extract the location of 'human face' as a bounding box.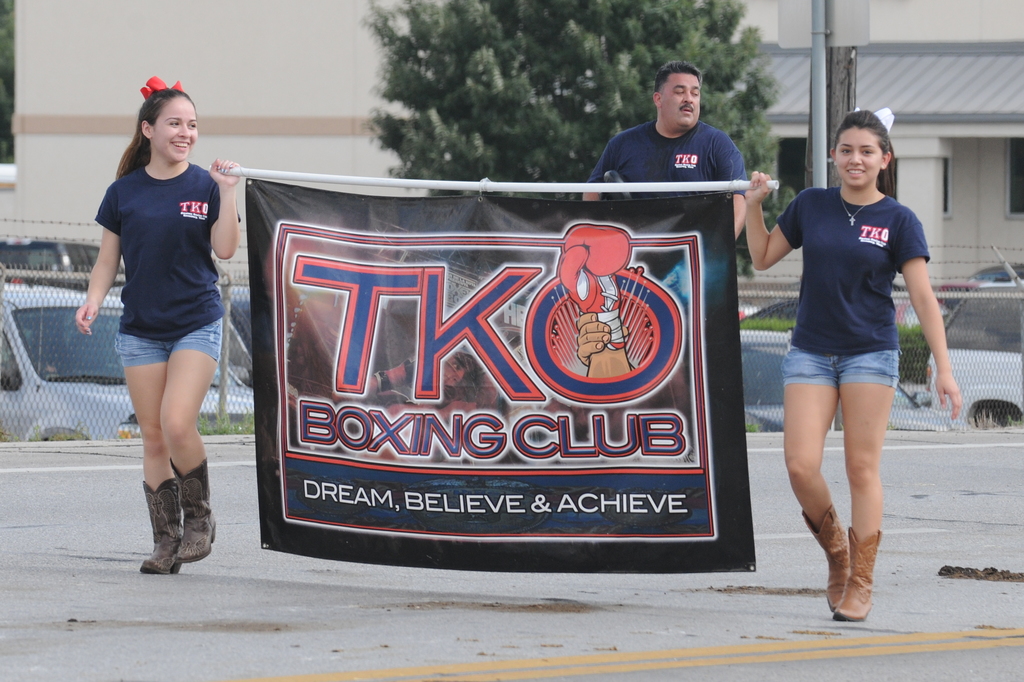
Rect(834, 127, 880, 183).
